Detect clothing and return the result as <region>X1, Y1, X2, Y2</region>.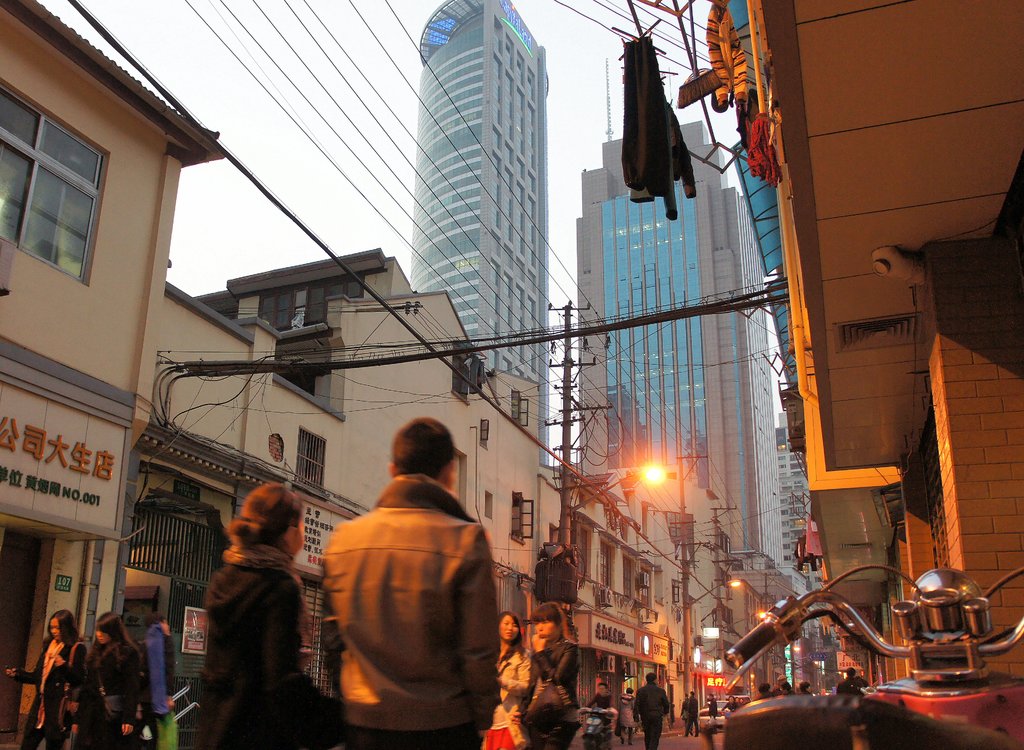
<region>73, 642, 143, 749</region>.
